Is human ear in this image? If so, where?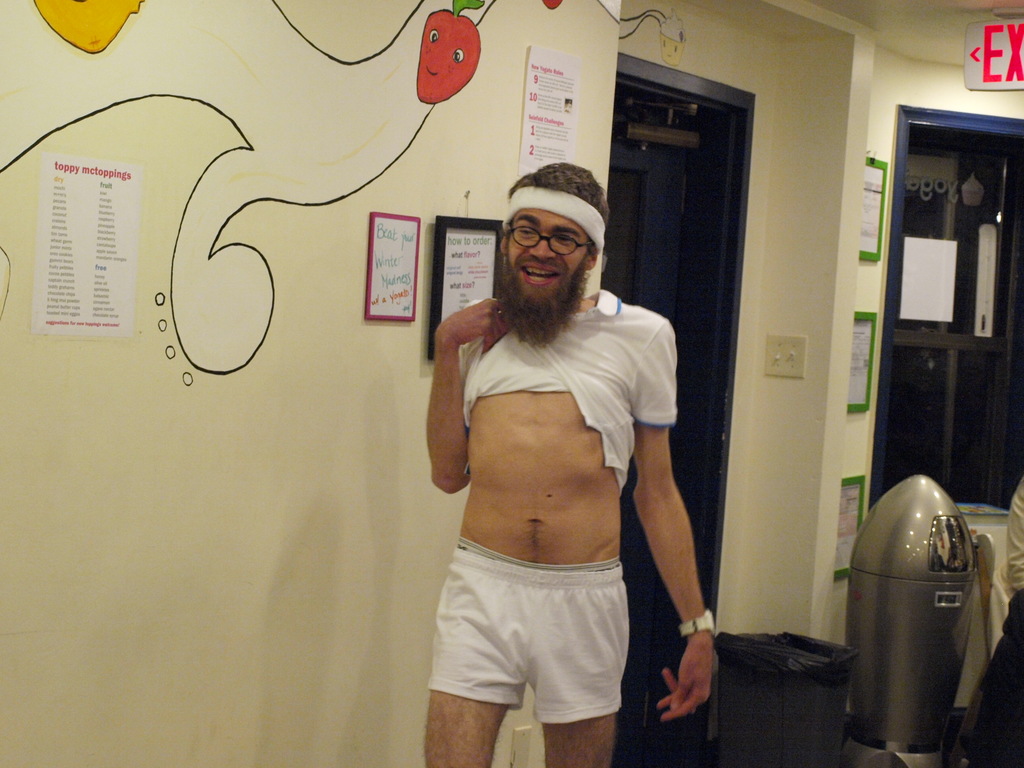
Yes, at l=584, t=243, r=598, b=268.
